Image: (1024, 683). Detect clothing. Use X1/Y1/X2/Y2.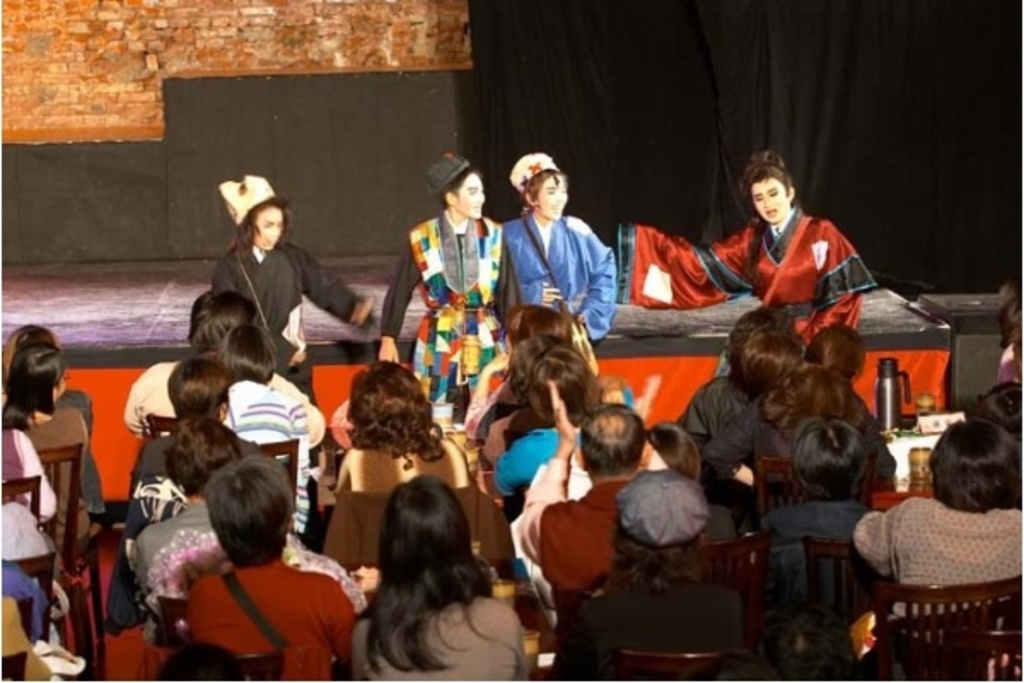
671/359/761/434.
